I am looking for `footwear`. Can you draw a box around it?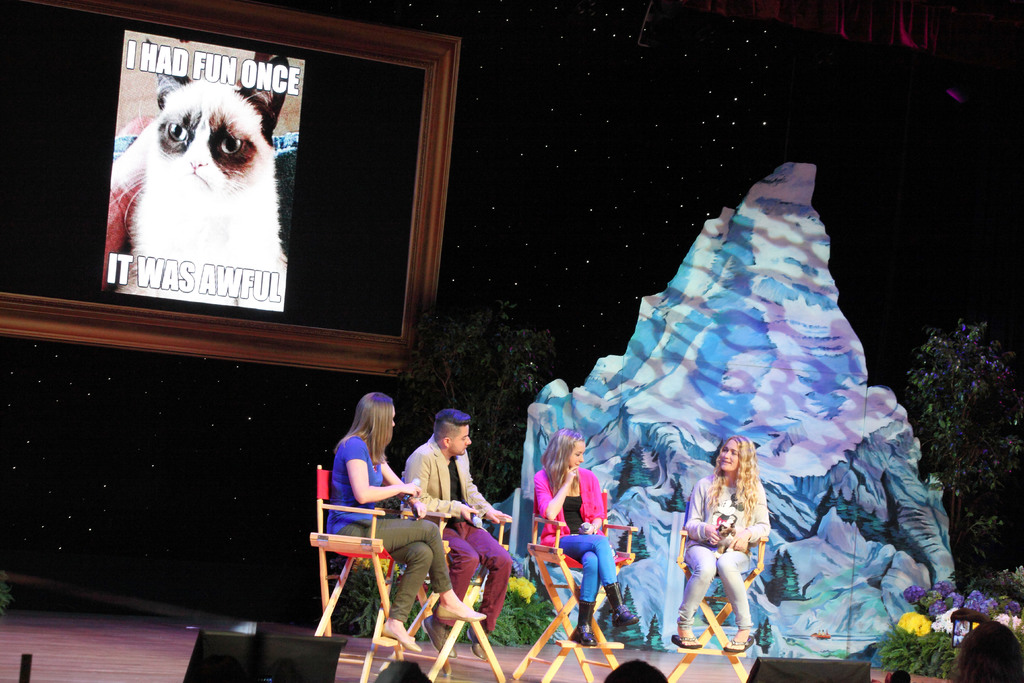
Sure, the bounding box is {"left": 571, "top": 600, "right": 598, "bottom": 650}.
